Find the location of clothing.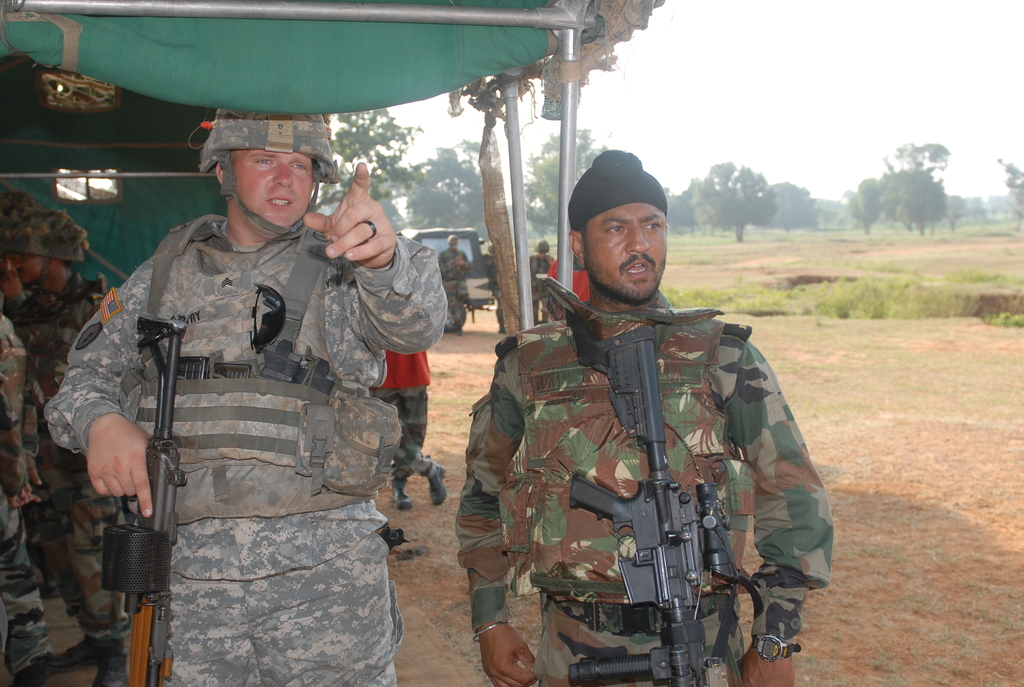
Location: [463,229,820,686].
